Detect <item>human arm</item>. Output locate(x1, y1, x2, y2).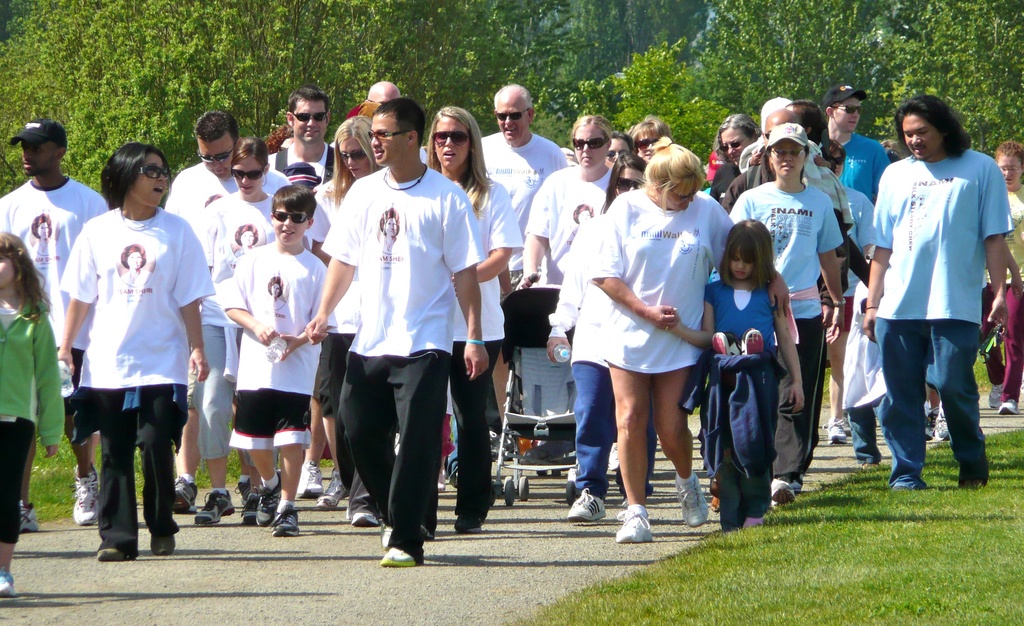
locate(858, 186, 874, 262).
